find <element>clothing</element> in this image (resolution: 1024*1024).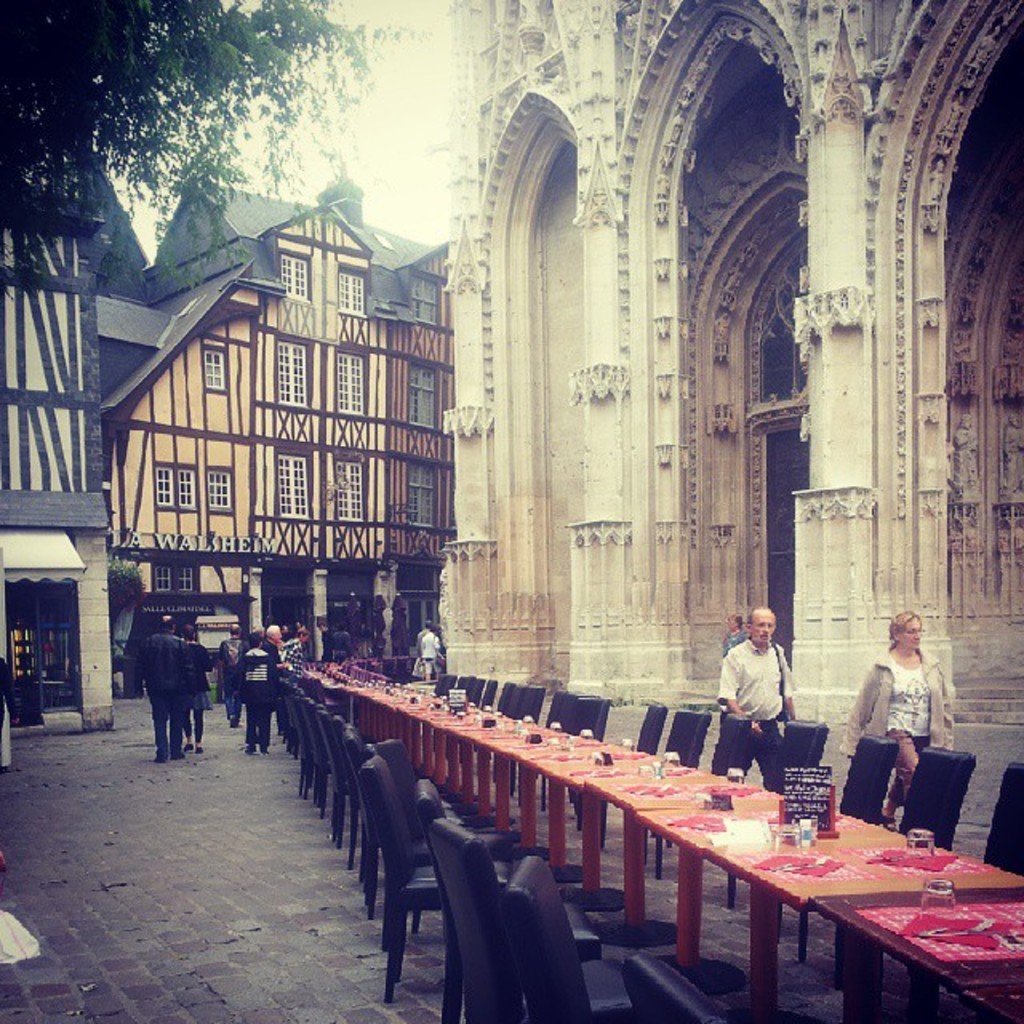
l=136, t=638, r=189, b=686.
